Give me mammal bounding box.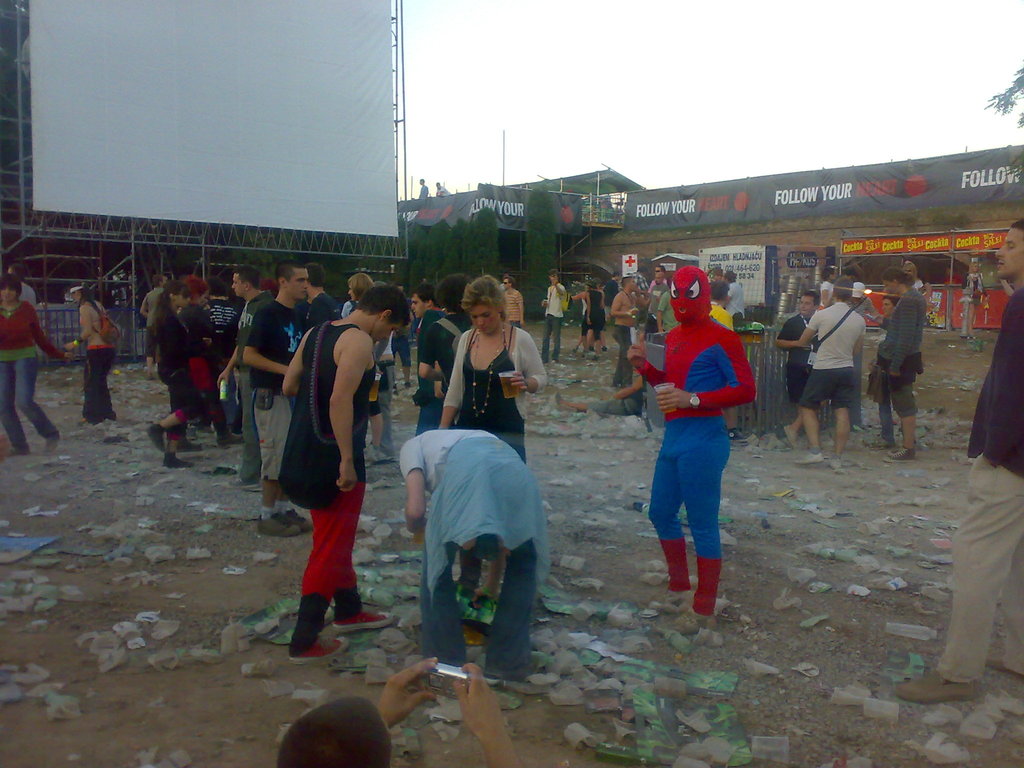
800, 276, 866, 462.
